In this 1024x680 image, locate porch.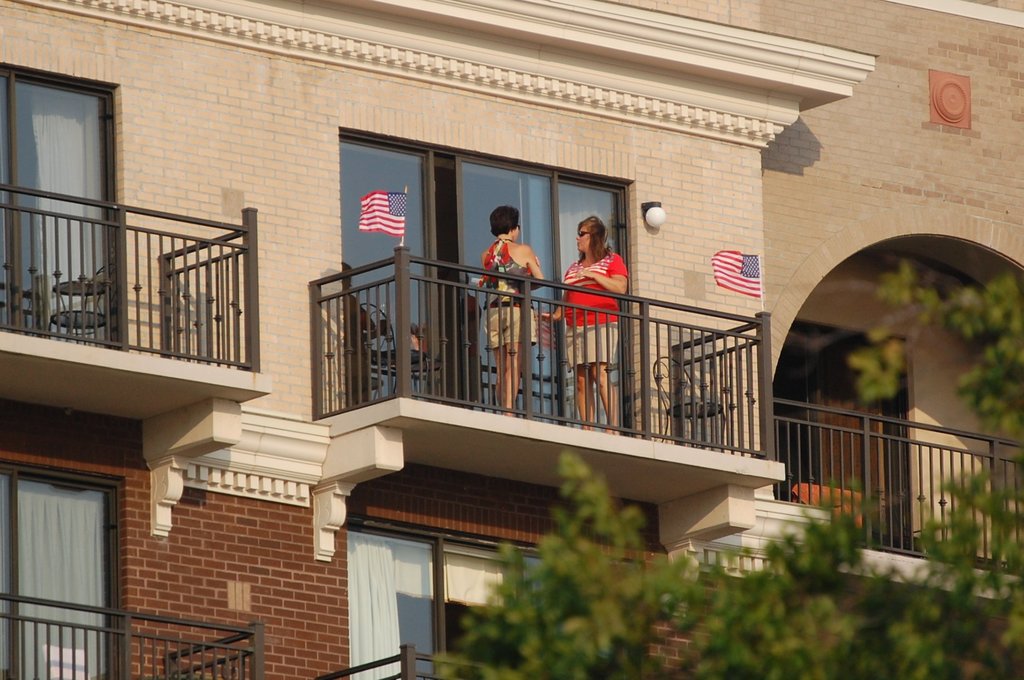
Bounding box: {"x1": 0, "y1": 585, "x2": 294, "y2": 674}.
